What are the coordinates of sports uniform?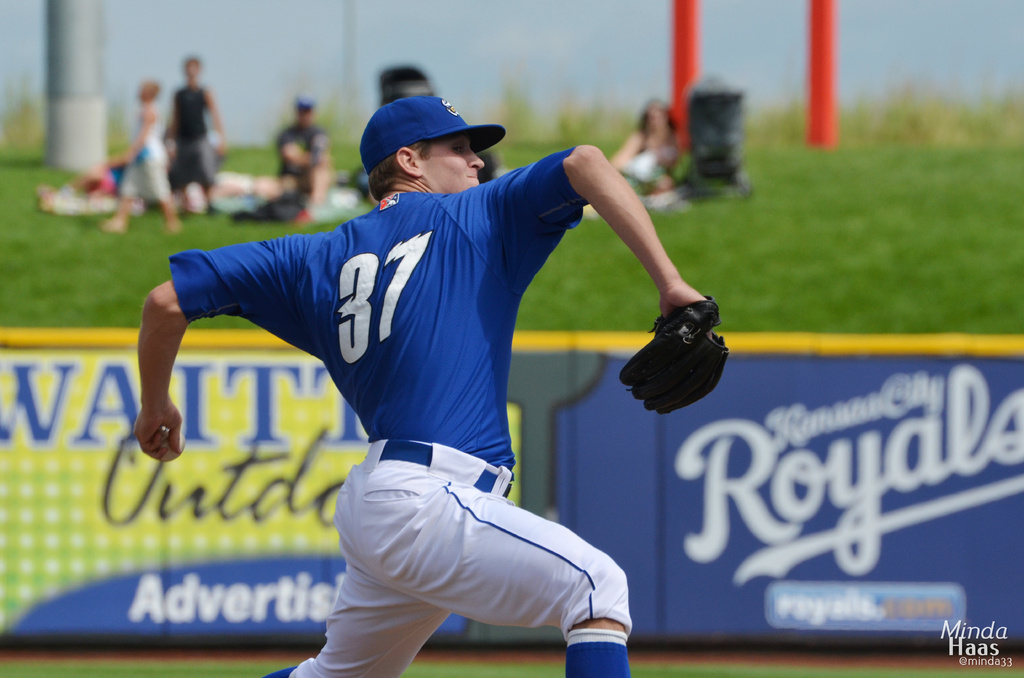
select_region(130, 33, 693, 677).
